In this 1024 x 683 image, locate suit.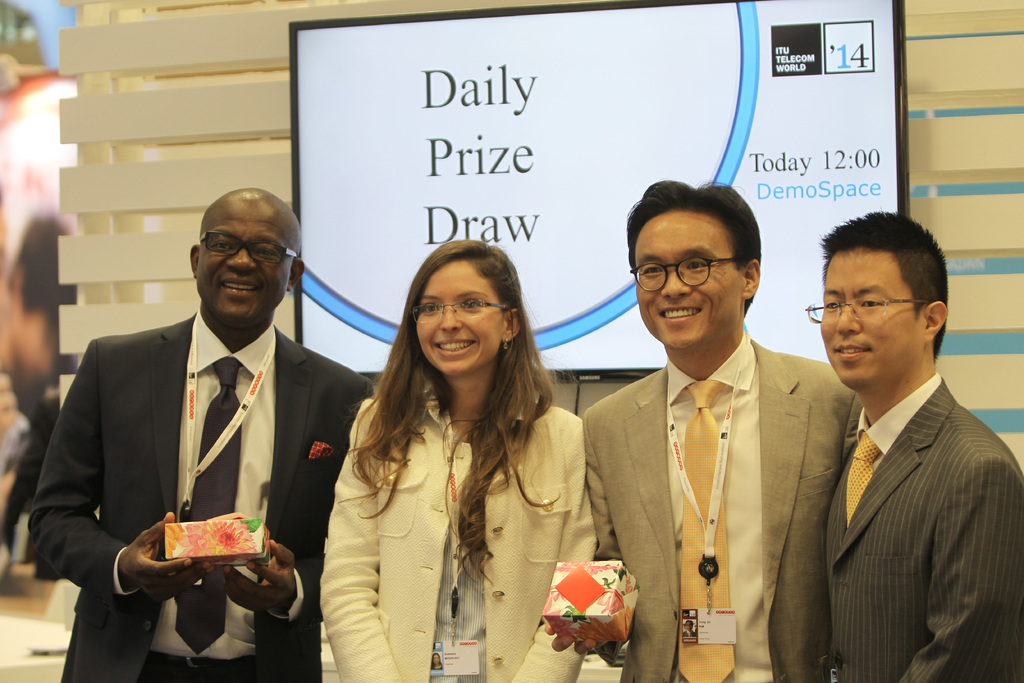
Bounding box: region(581, 329, 860, 682).
